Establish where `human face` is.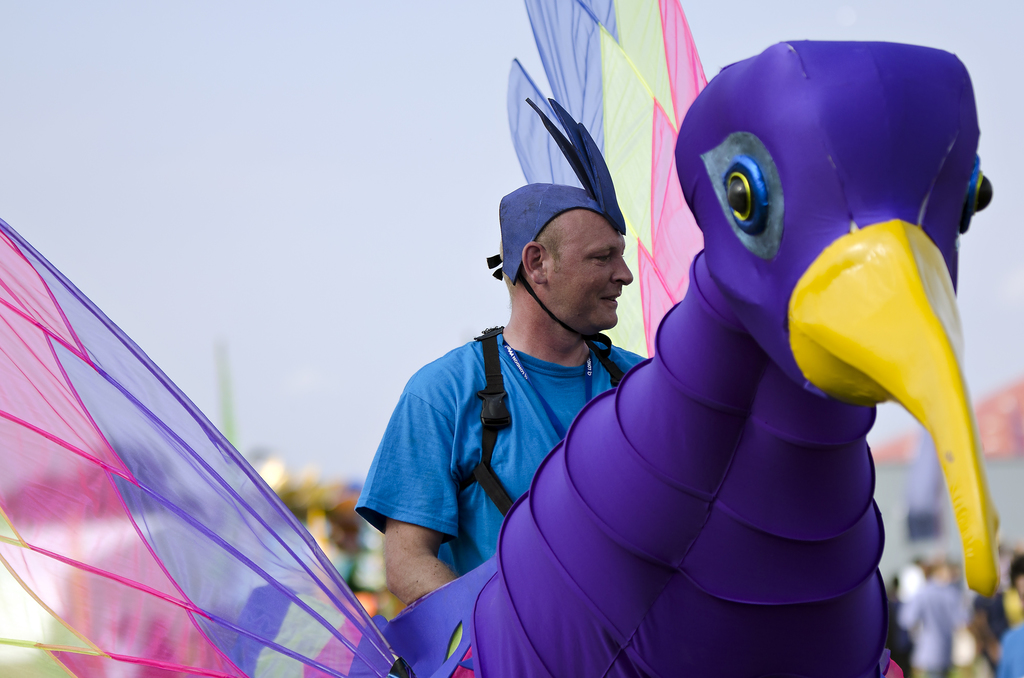
Established at (552,217,633,326).
